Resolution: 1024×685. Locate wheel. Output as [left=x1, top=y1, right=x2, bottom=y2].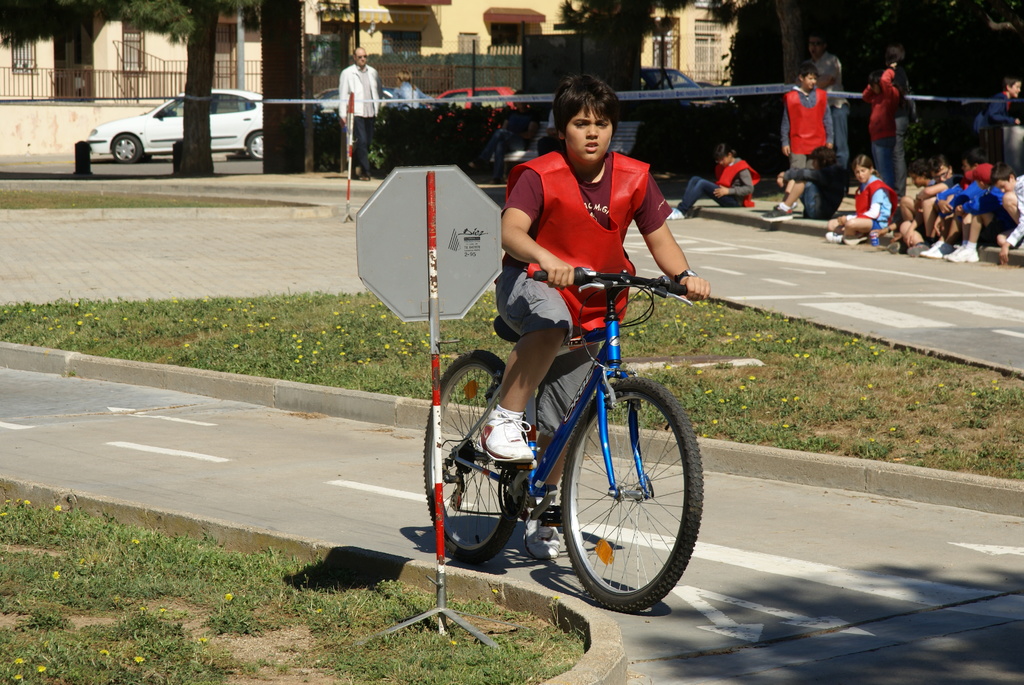
[left=246, top=130, right=264, bottom=161].
